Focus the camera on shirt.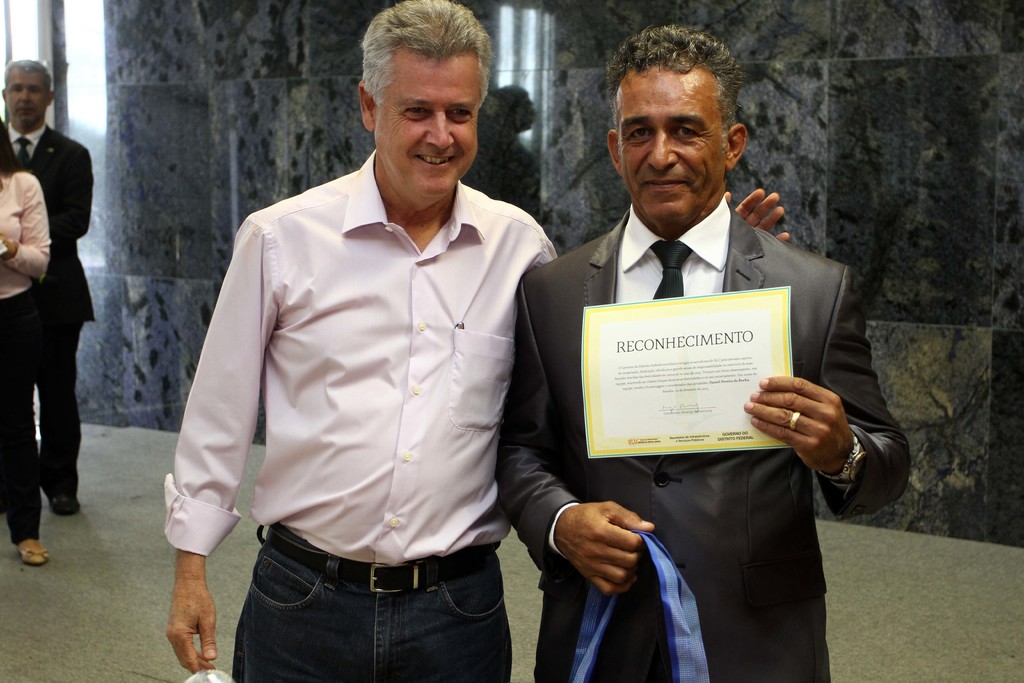
Focus region: bbox(4, 120, 47, 164).
